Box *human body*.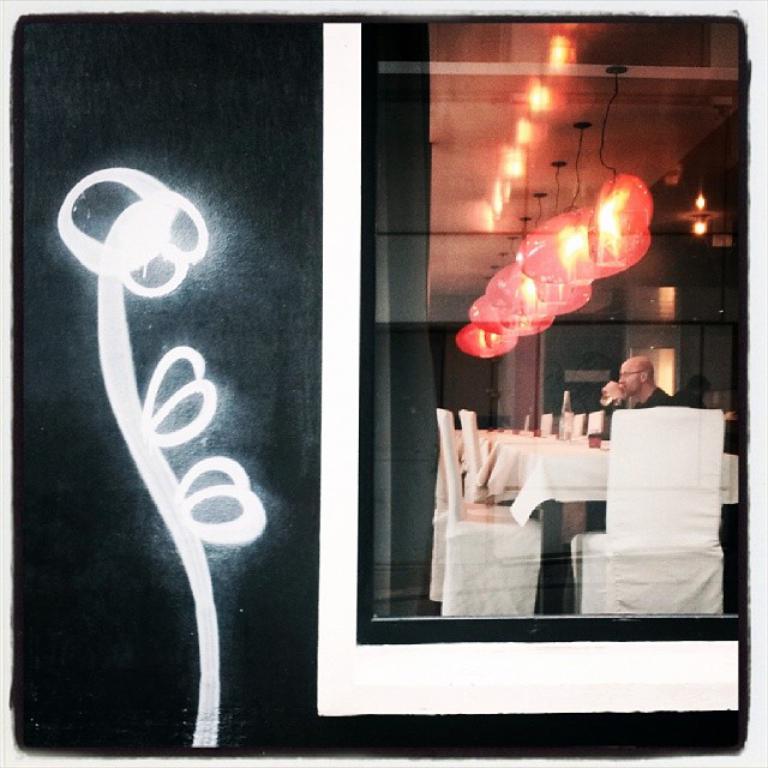
619, 354, 686, 406.
